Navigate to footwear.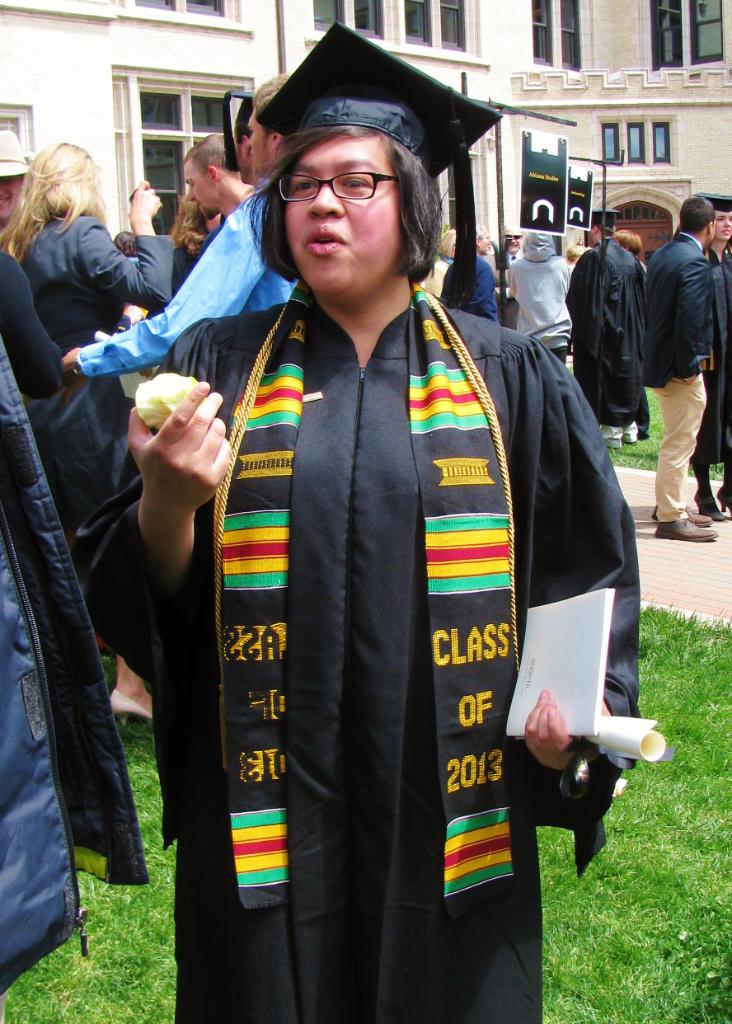
Navigation target: {"x1": 625, "y1": 441, "x2": 640, "y2": 444}.
